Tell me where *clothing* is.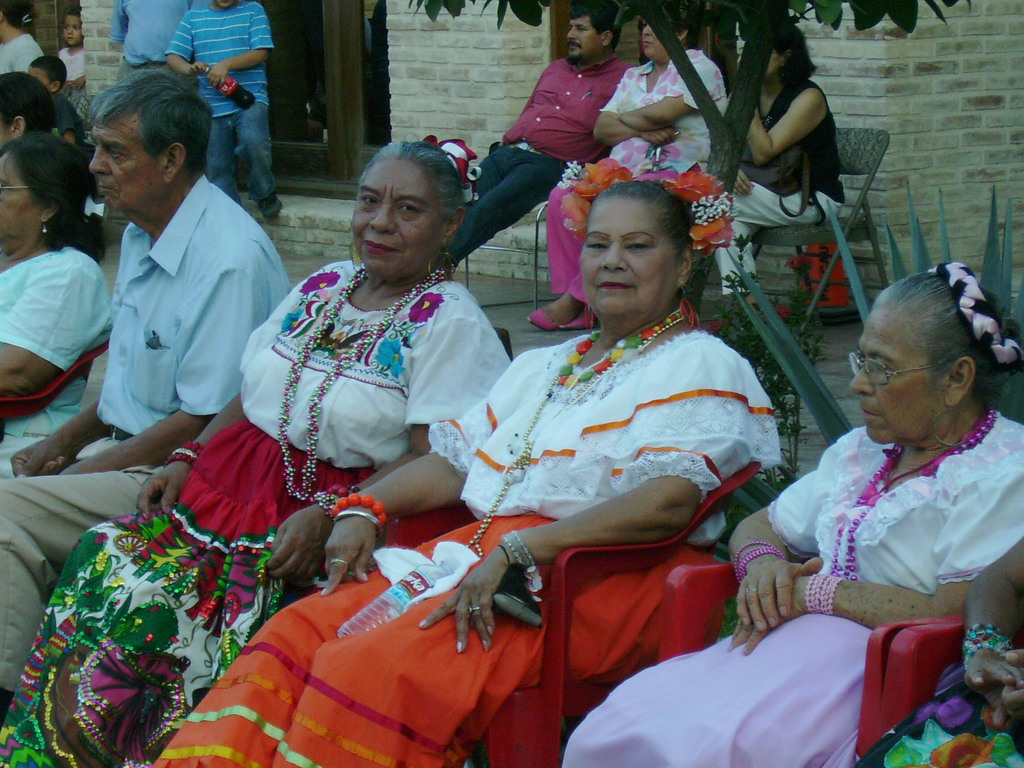
*clothing* is at bbox=[59, 46, 86, 100].
